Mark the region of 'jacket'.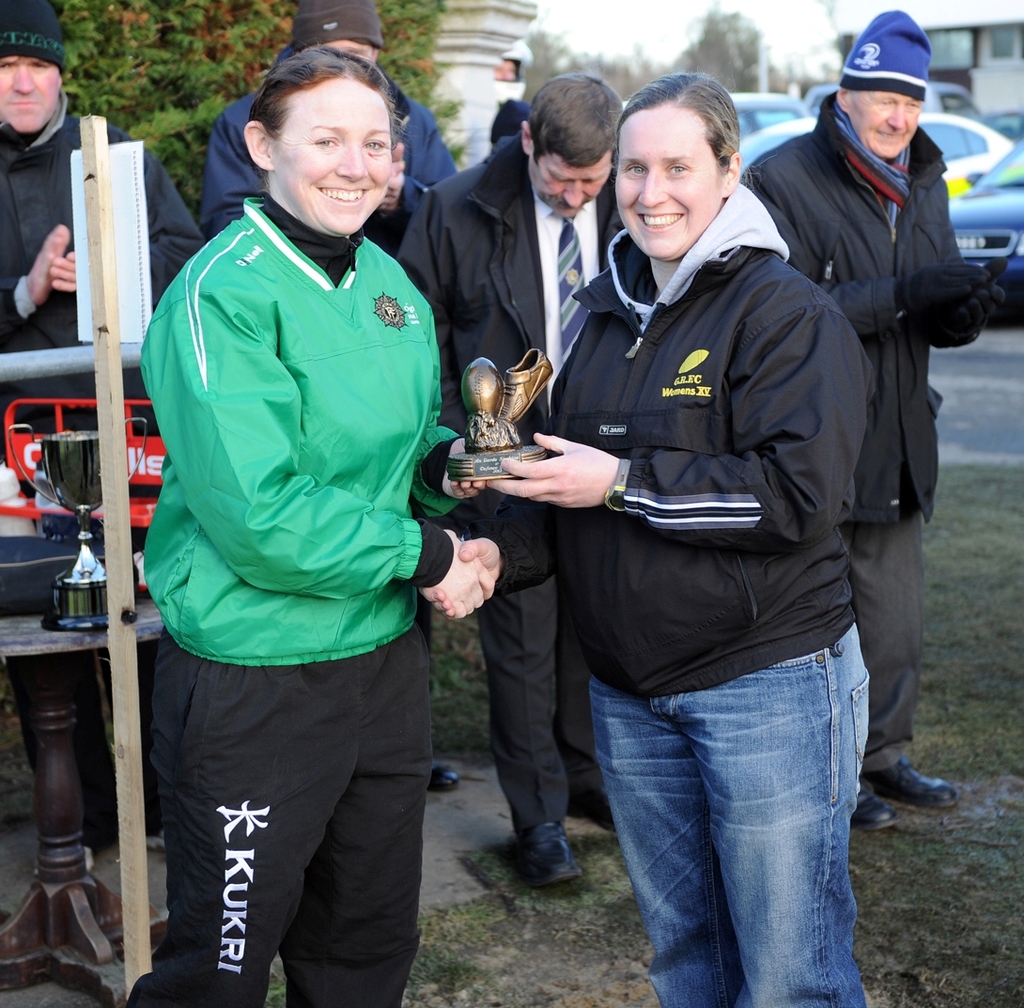
Region: {"left": 199, "top": 85, "right": 454, "bottom": 243}.
